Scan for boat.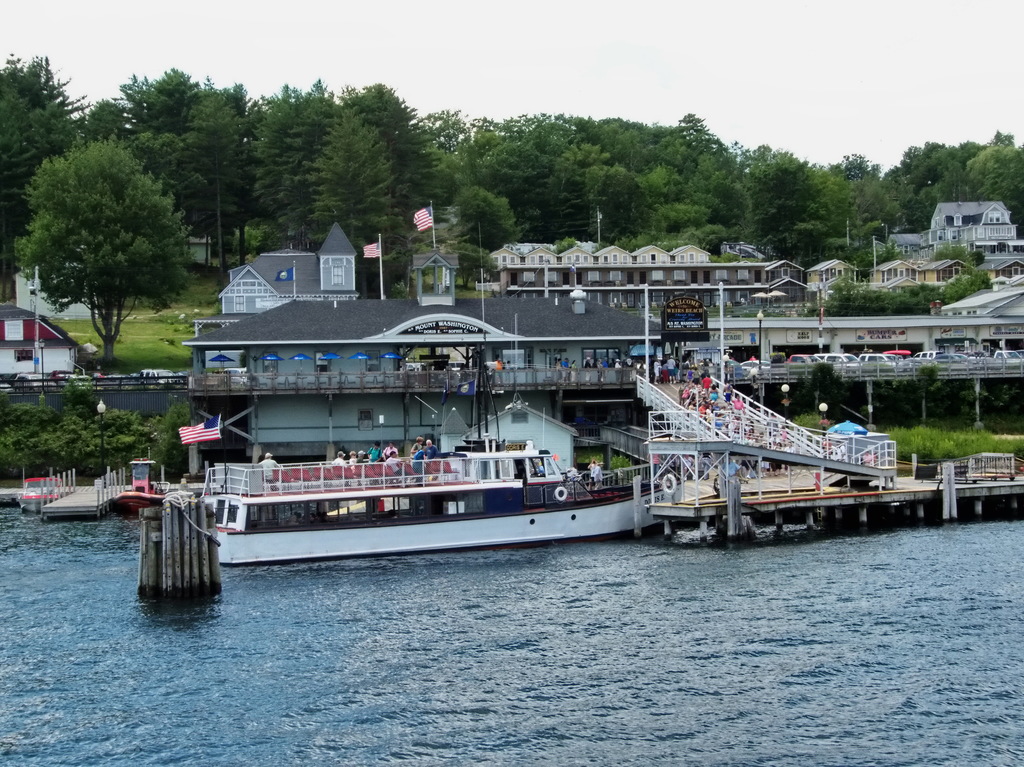
Scan result: locate(115, 457, 175, 515).
